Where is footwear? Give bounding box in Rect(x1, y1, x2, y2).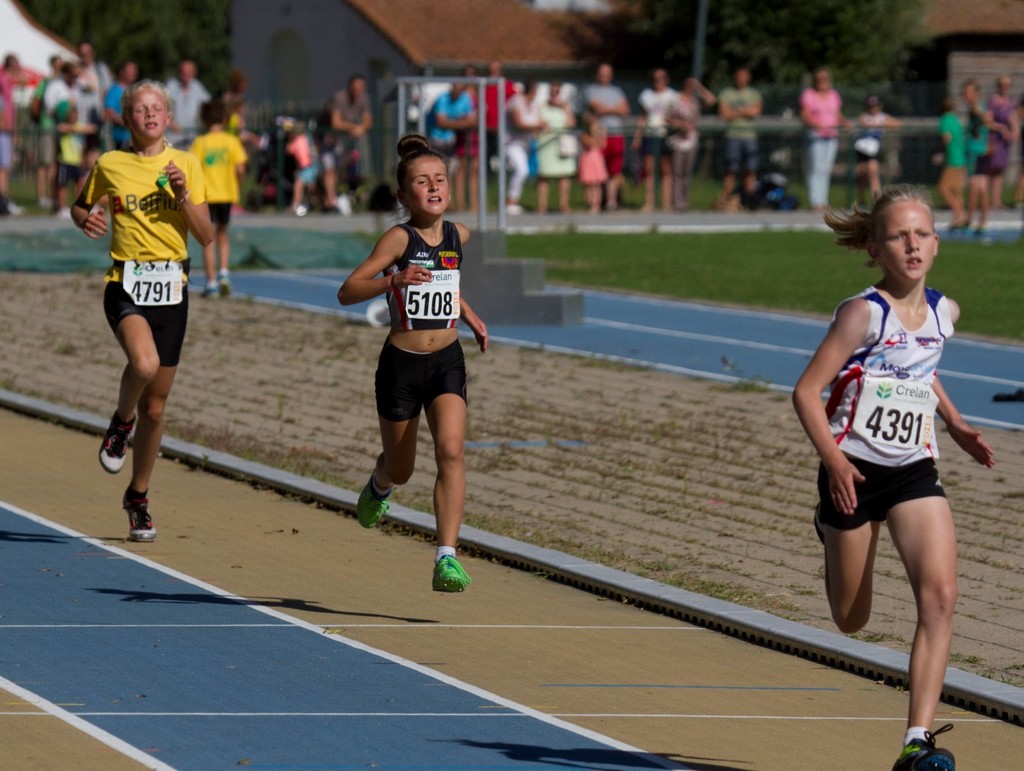
Rect(98, 411, 136, 475).
